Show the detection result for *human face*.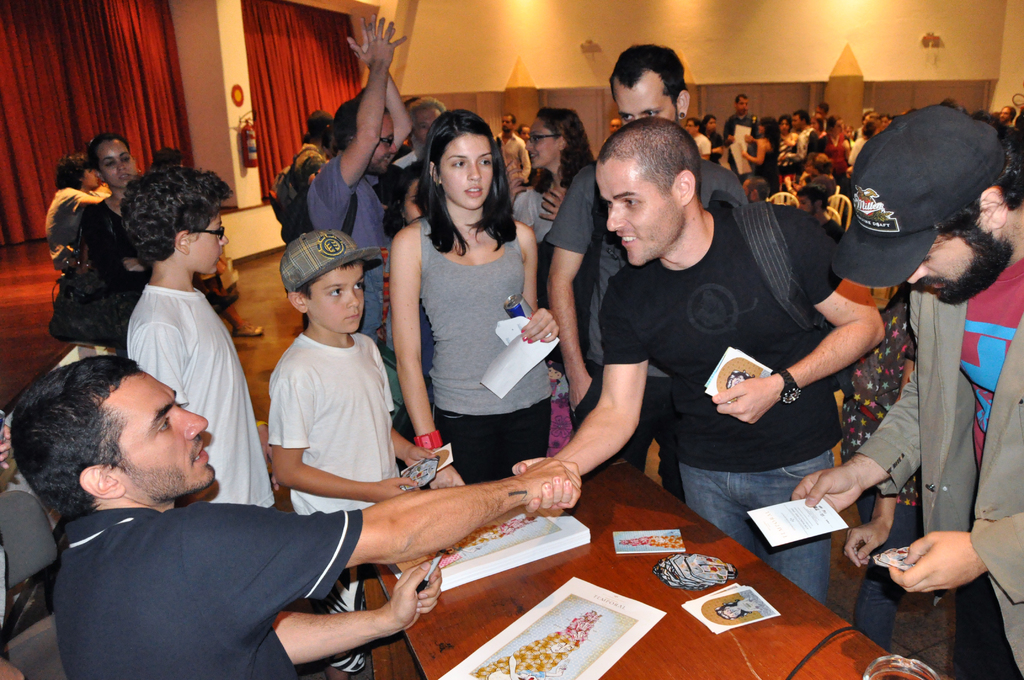
<bbox>522, 127, 529, 142</bbox>.
